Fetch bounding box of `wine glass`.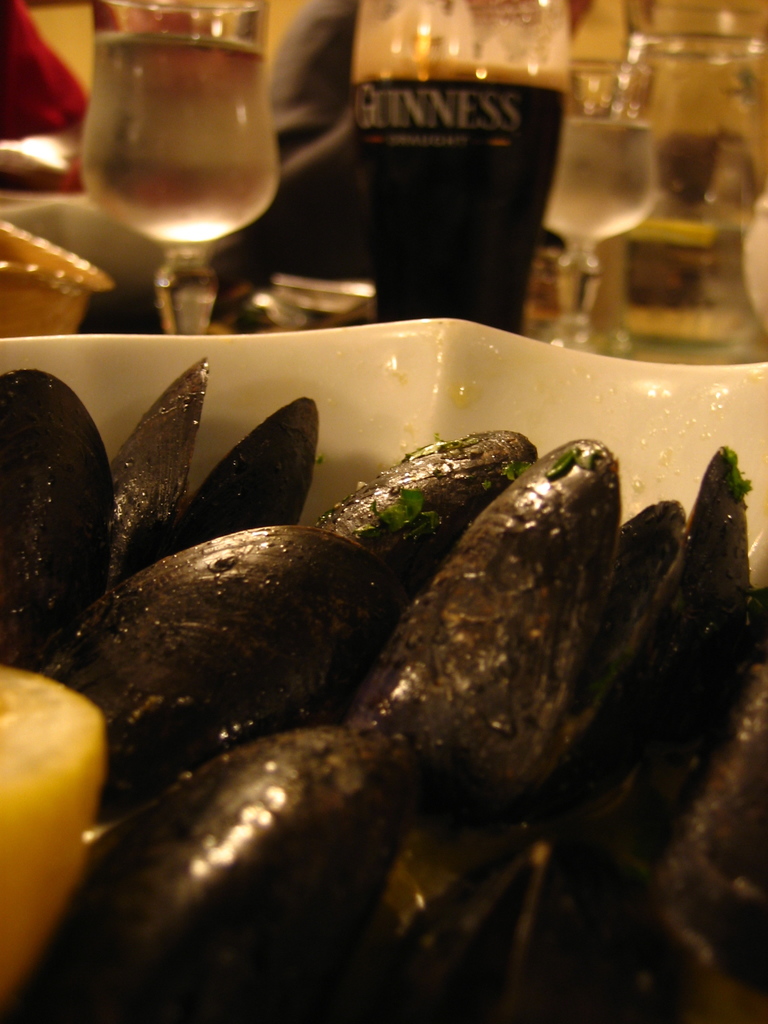
Bbox: x1=79, y1=0, x2=289, y2=337.
